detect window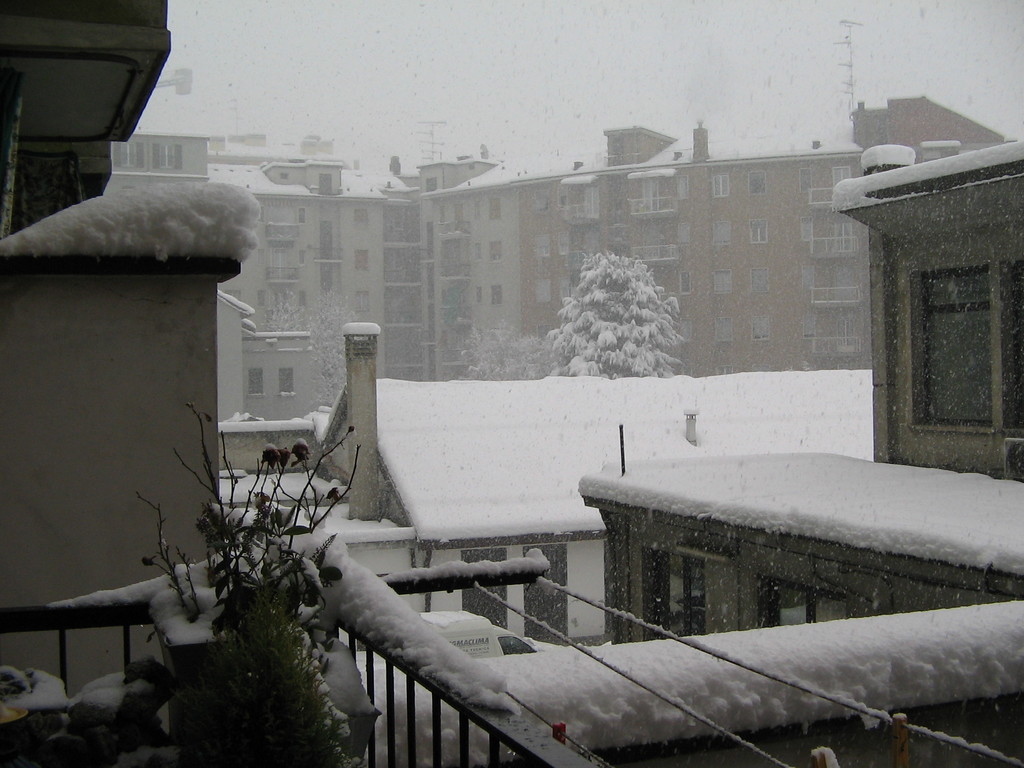
(244, 363, 270, 399)
